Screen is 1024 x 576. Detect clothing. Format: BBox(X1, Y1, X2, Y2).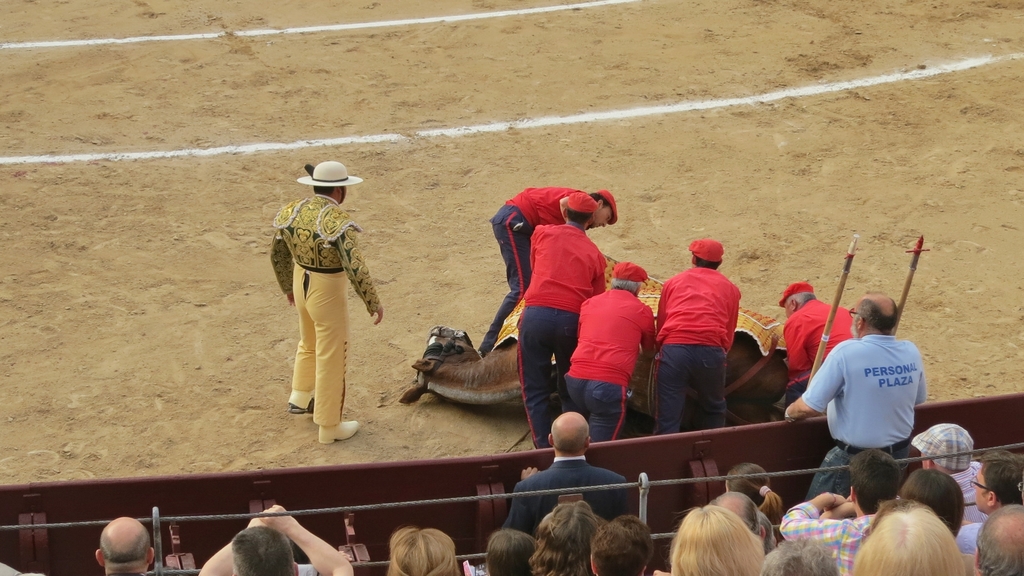
BBox(783, 497, 877, 575).
